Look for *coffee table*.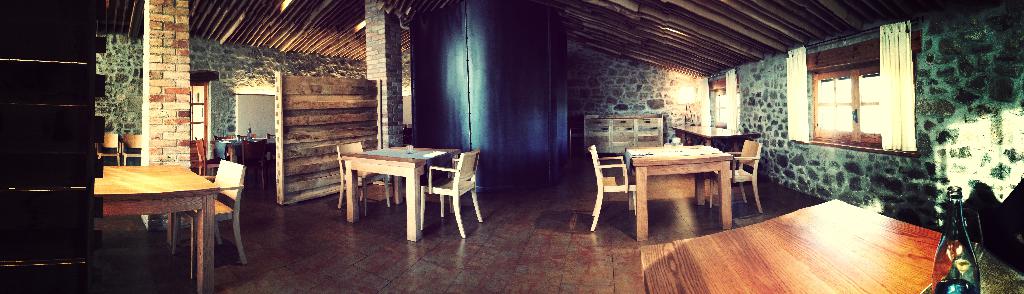
Found: box=[641, 193, 971, 293].
